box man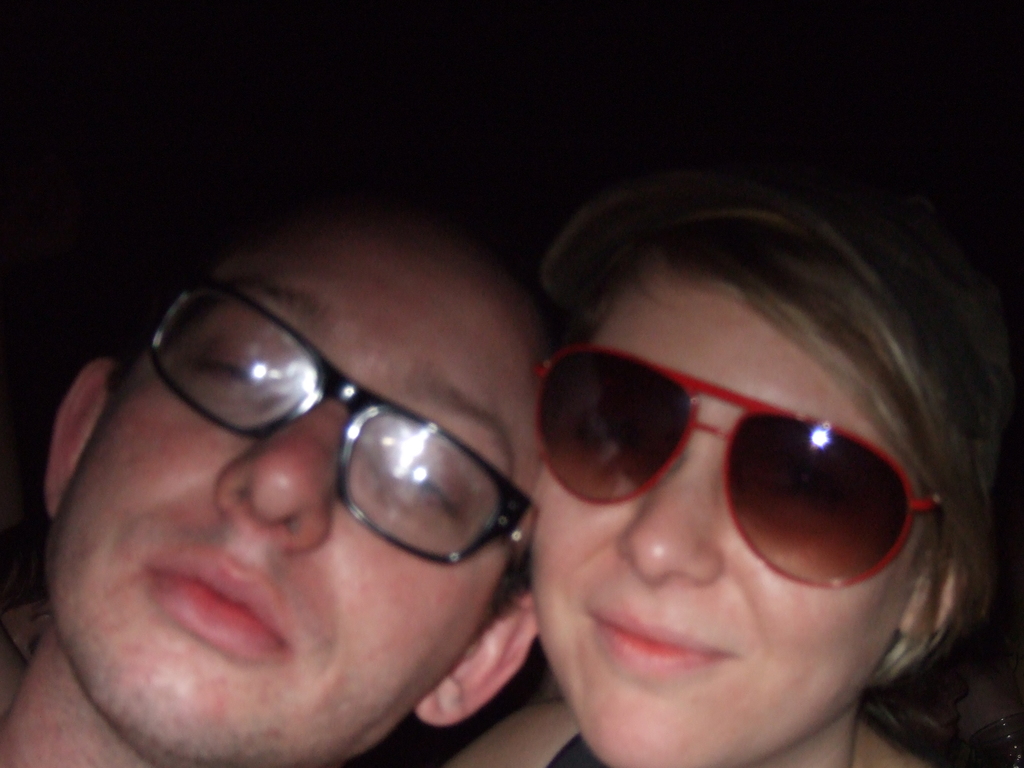
locate(0, 169, 726, 767)
